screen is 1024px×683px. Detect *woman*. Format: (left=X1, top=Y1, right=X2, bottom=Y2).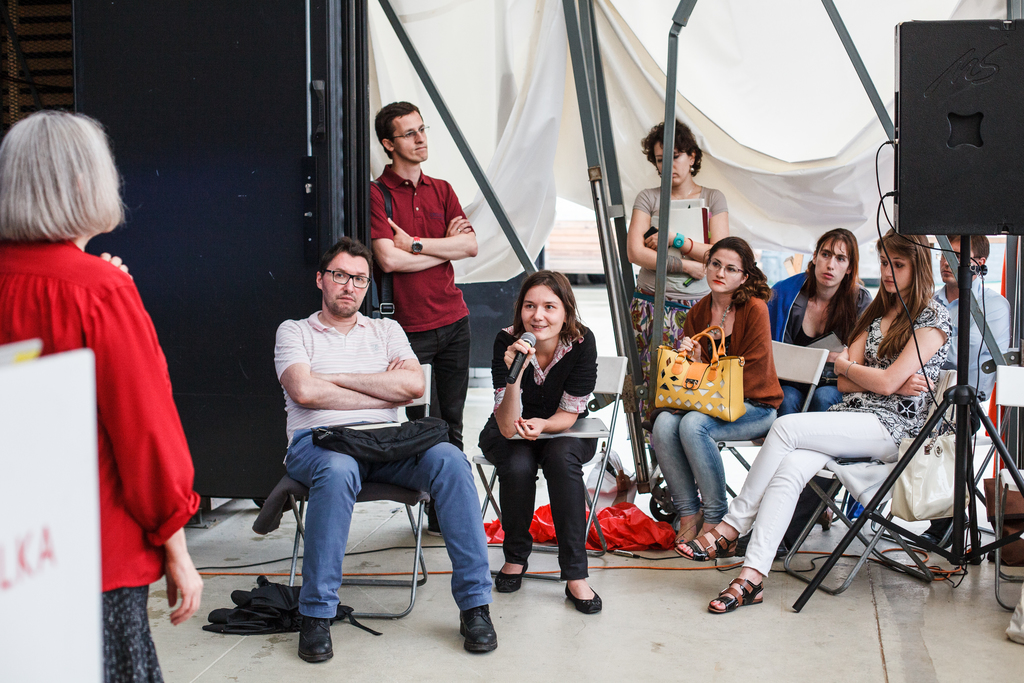
(left=767, top=226, right=878, bottom=527).
